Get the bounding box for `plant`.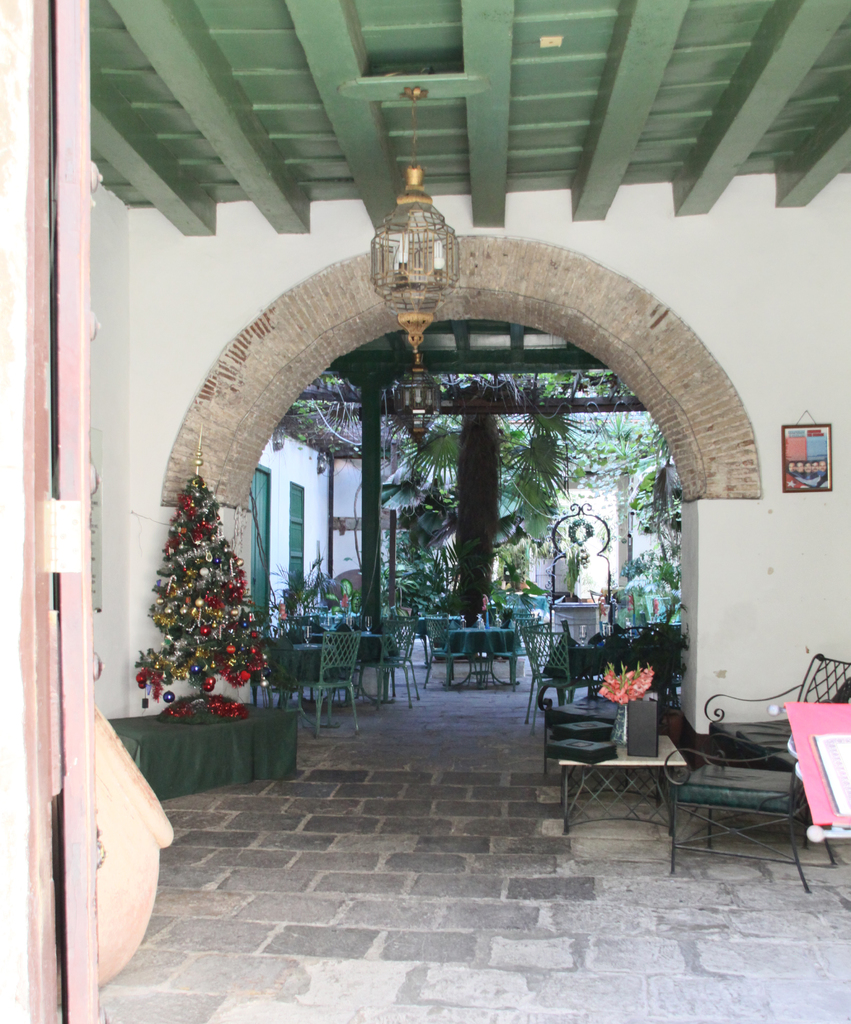
l=591, t=657, r=656, b=707.
